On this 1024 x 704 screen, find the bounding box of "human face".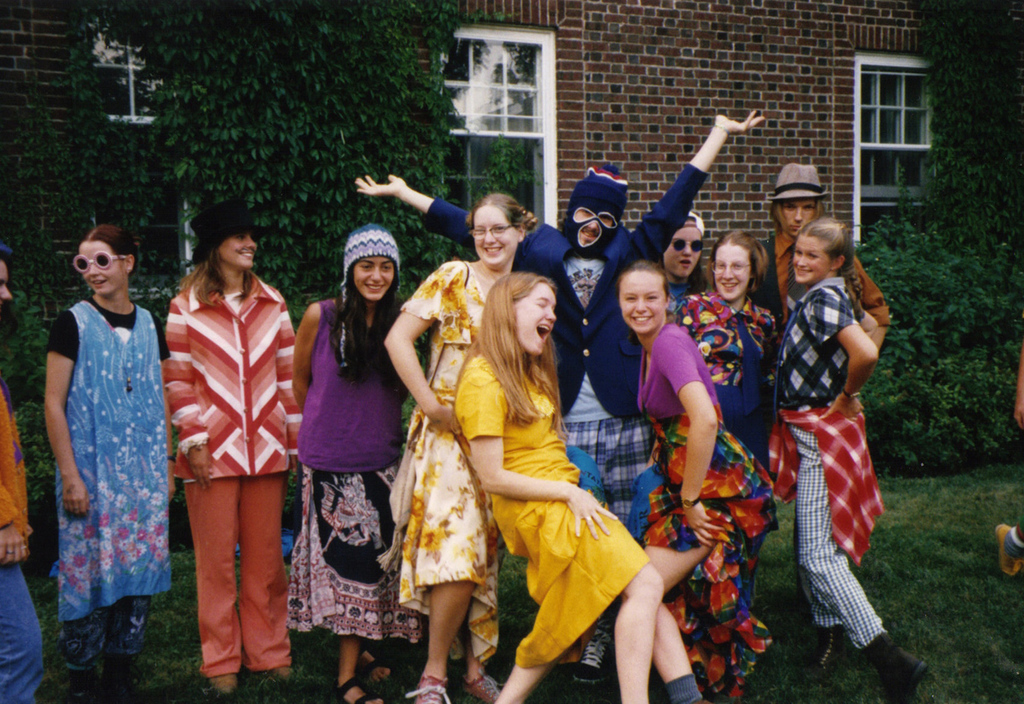
Bounding box: left=0, top=265, right=9, bottom=310.
